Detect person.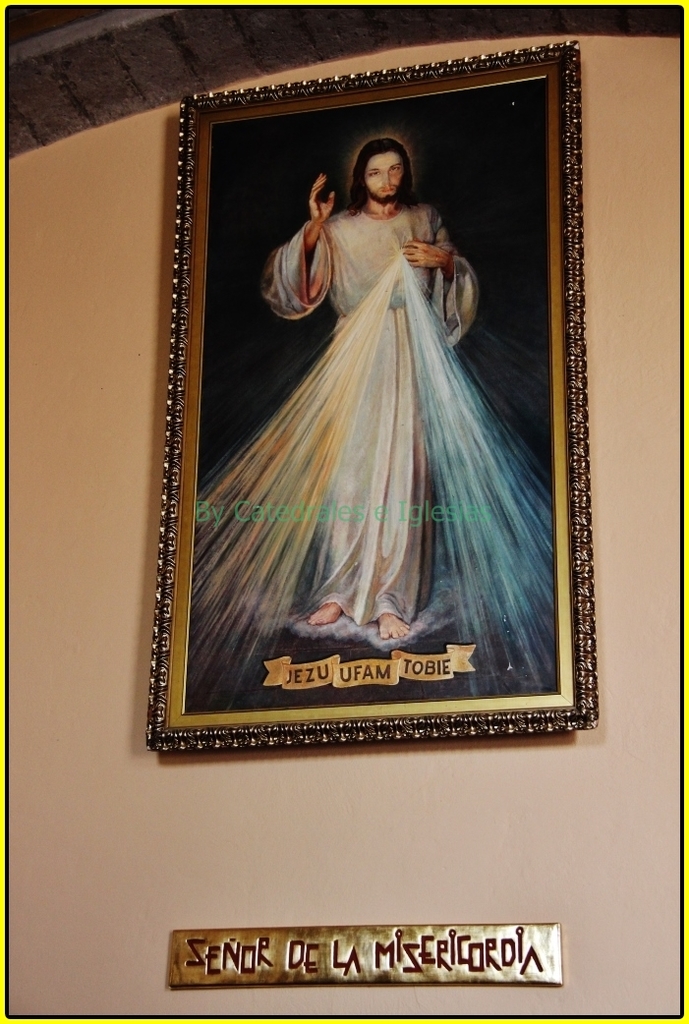
Detected at detection(255, 137, 486, 638).
